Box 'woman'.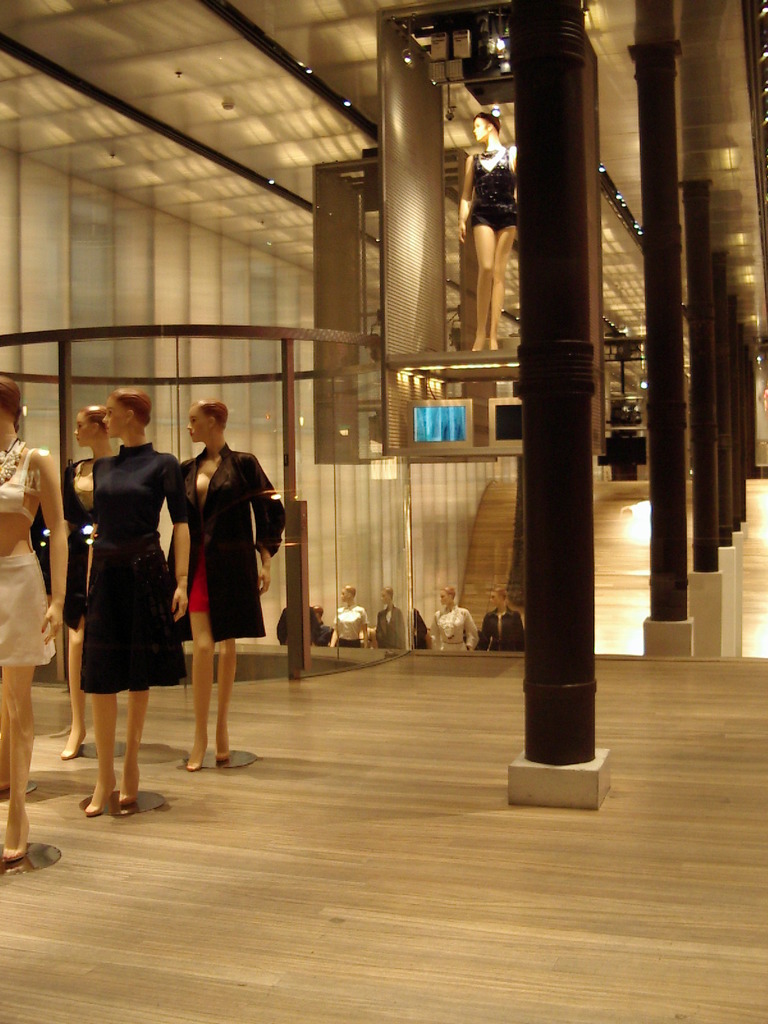
bbox=(331, 584, 372, 648).
